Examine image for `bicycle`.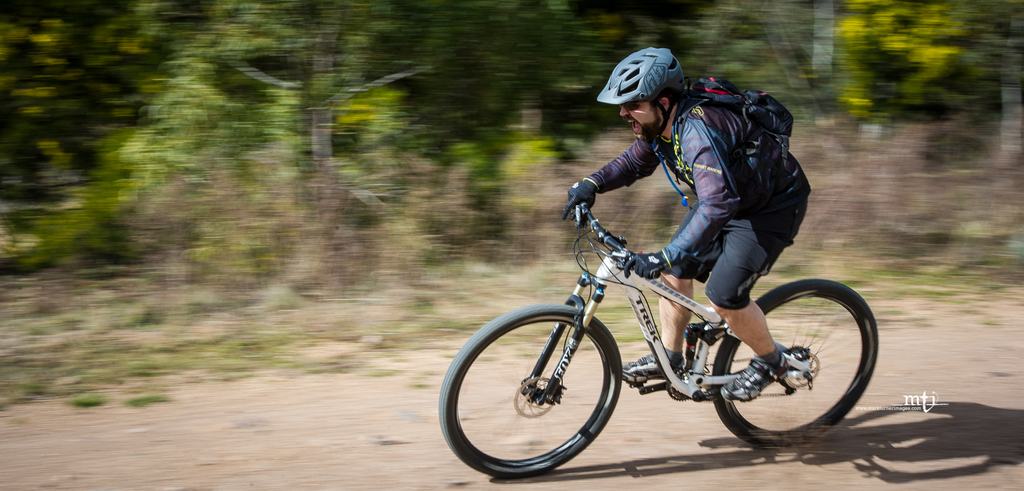
Examination result: 435/199/881/479.
